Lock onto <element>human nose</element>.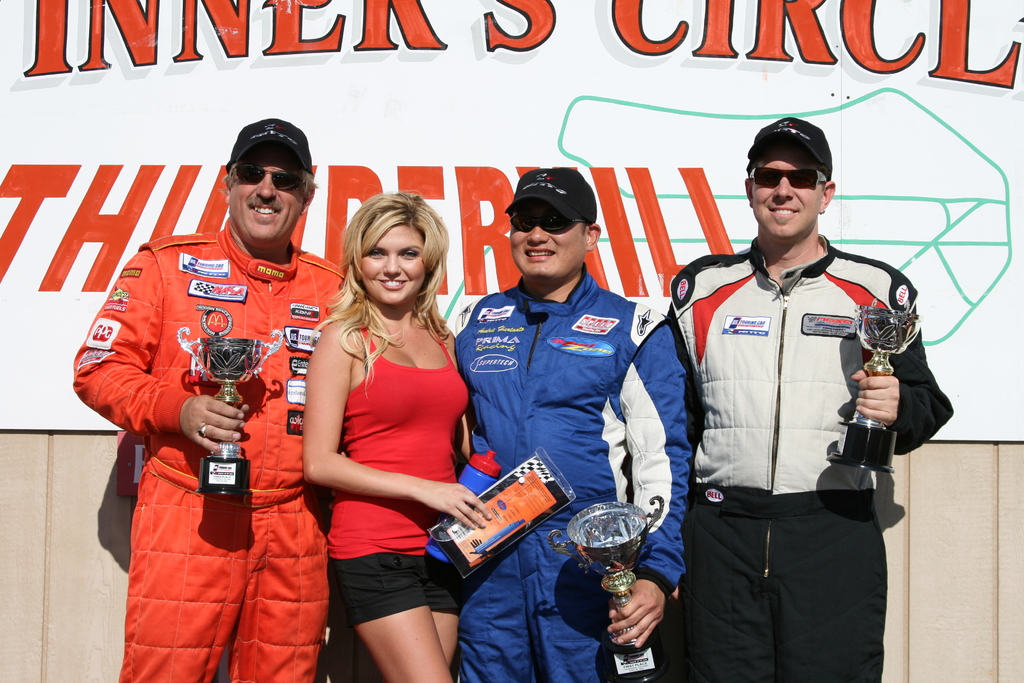
Locked: {"left": 381, "top": 253, "right": 404, "bottom": 277}.
